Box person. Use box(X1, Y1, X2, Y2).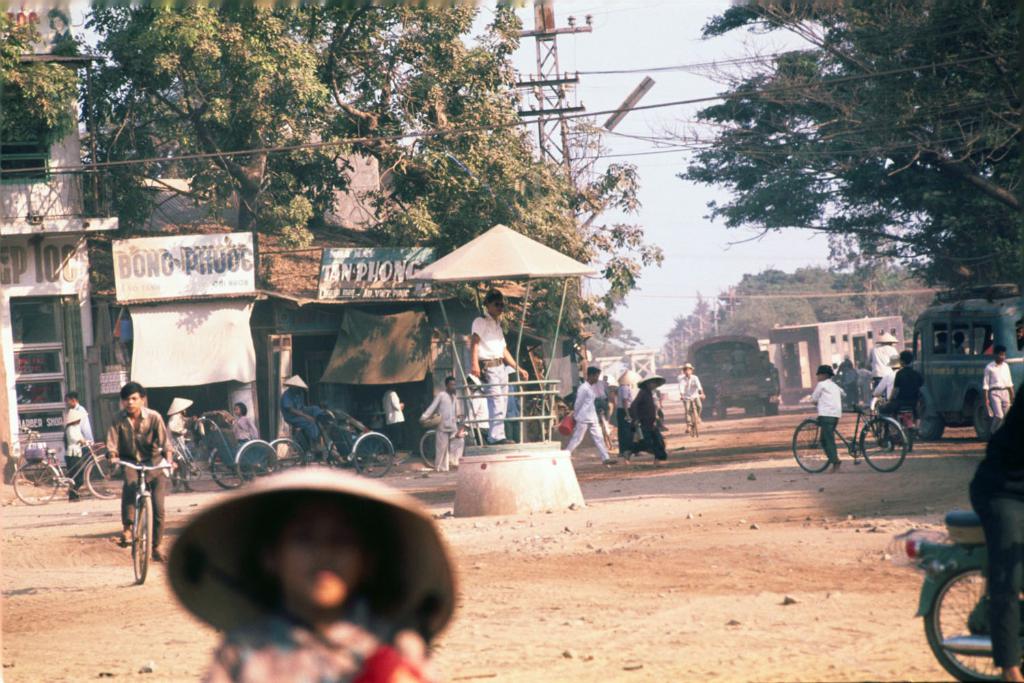
box(170, 466, 466, 682).
